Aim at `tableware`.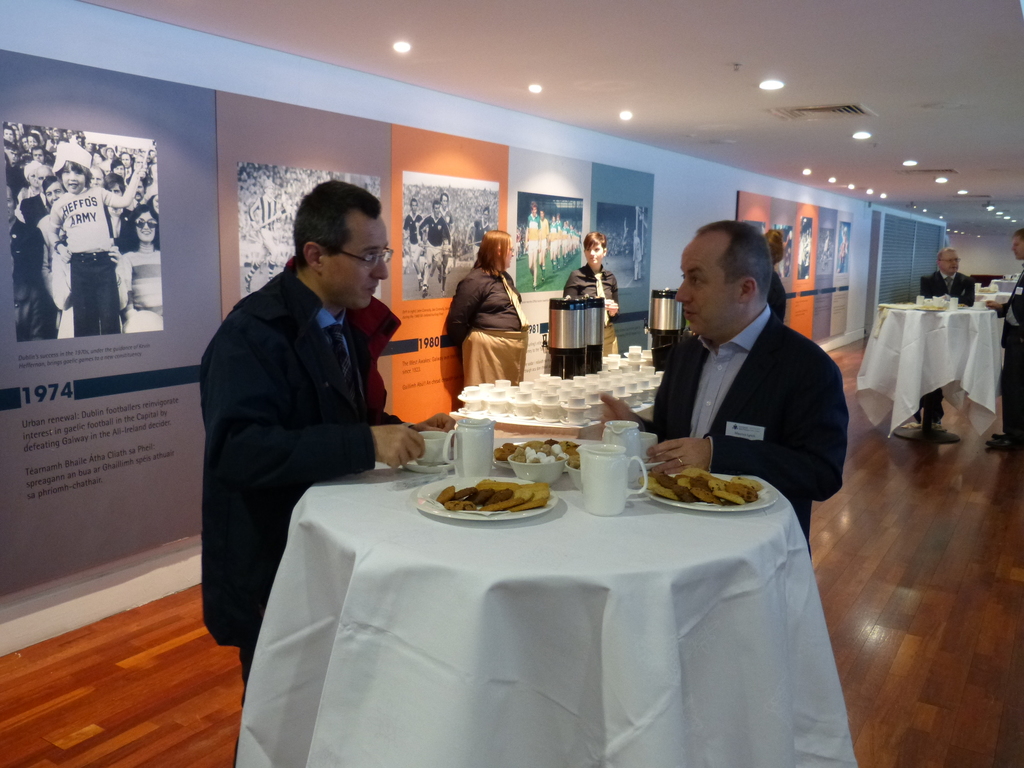
Aimed at pyautogui.locateOnScreen(412, 474, 559, 521).
